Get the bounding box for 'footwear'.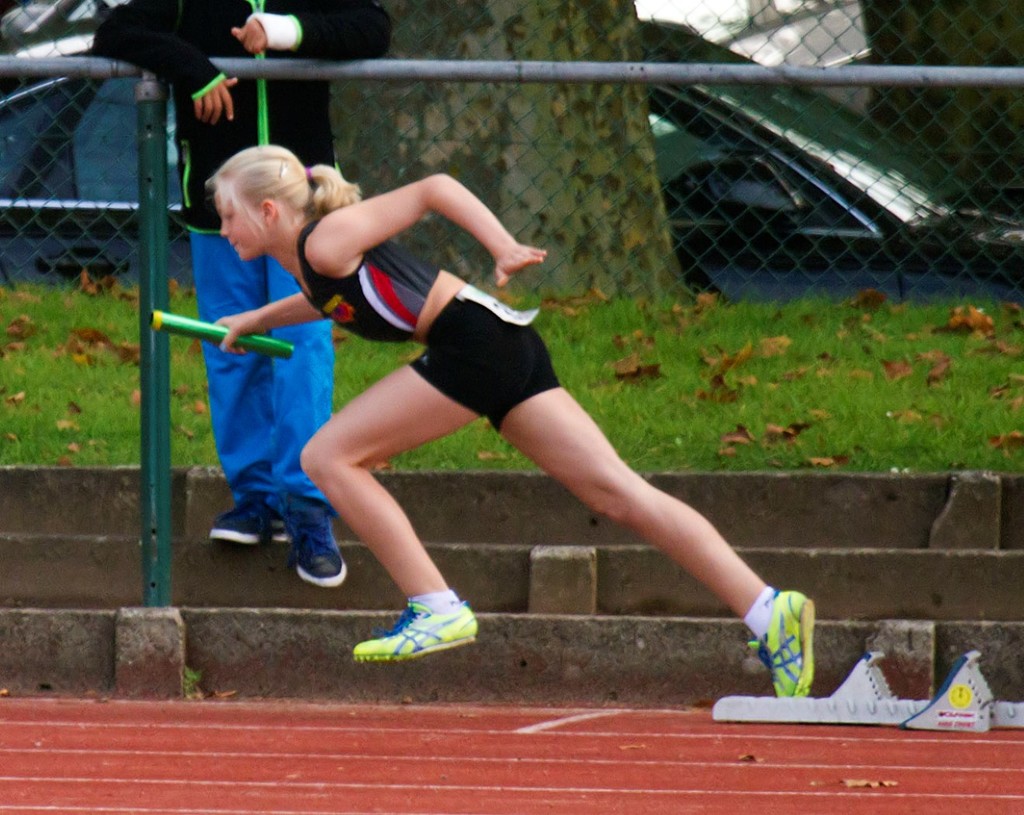
(x1=204, y1=493, x2=295, y2=545).
